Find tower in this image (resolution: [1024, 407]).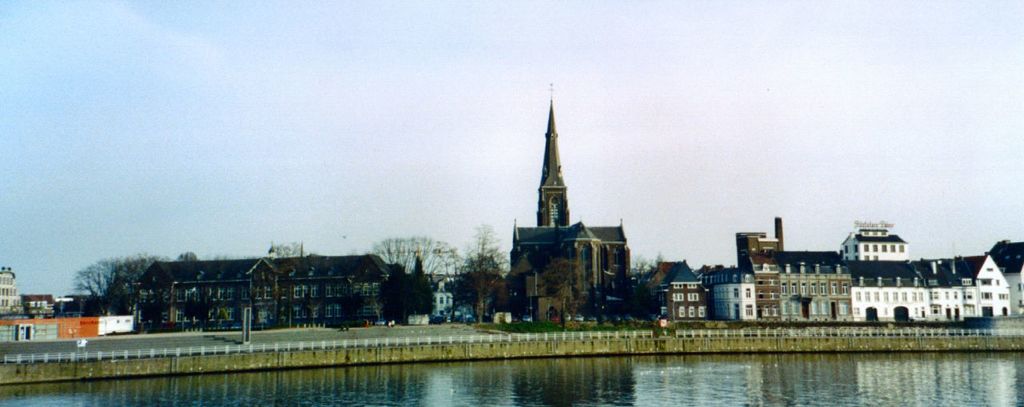
542,74,582,230.
